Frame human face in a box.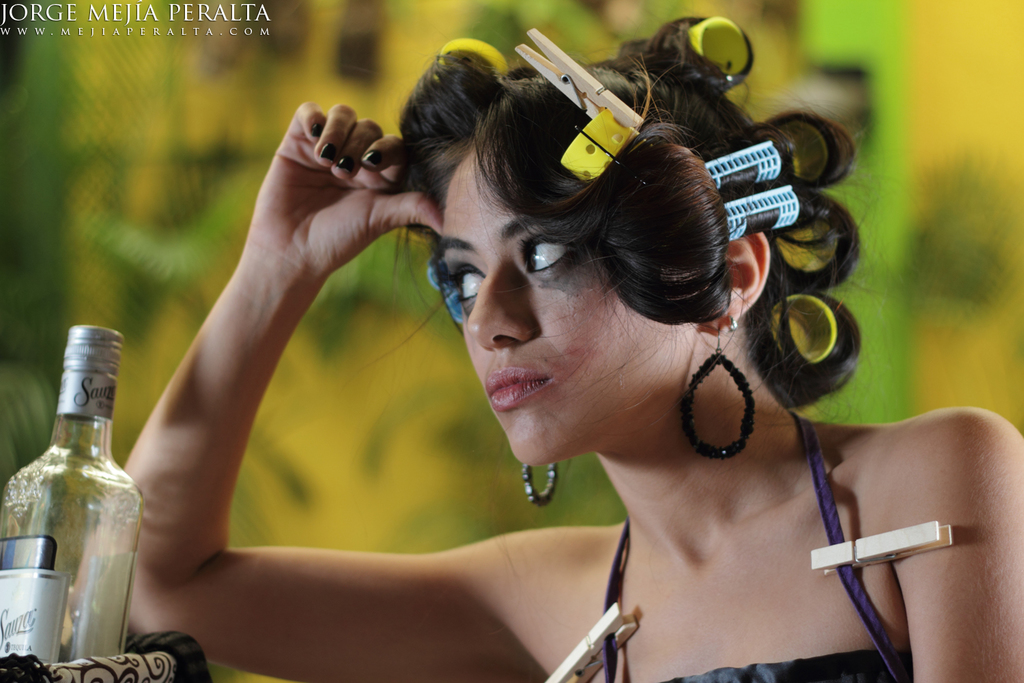
<bbox>438, 143, 709, 467</bbox>.
